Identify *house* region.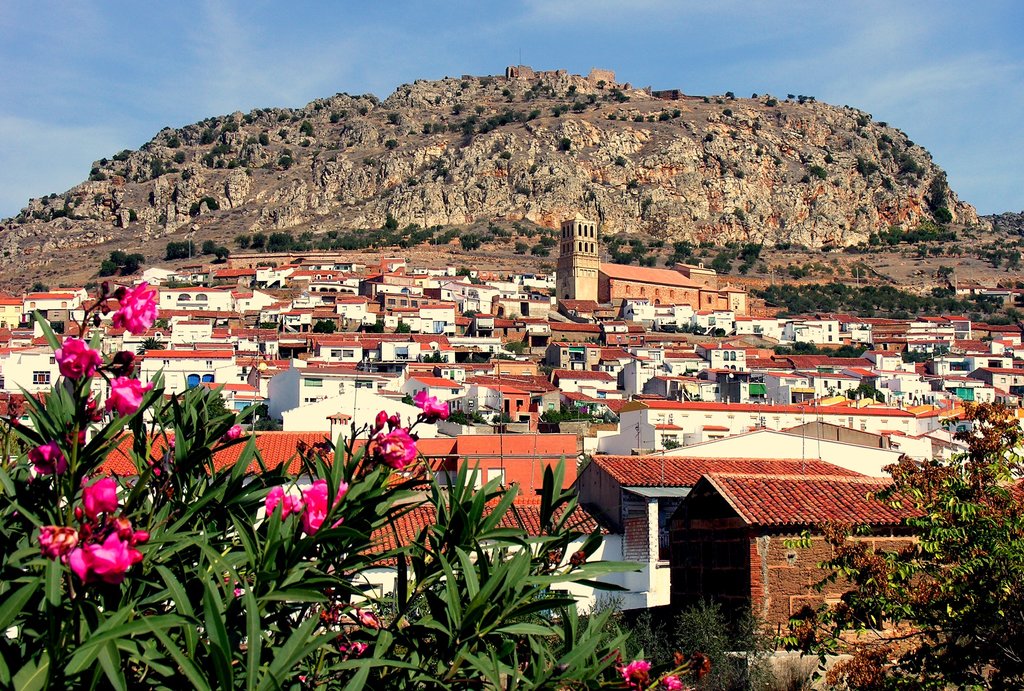
Region: <bbox>258, 369, 378, 424</bbox>.
